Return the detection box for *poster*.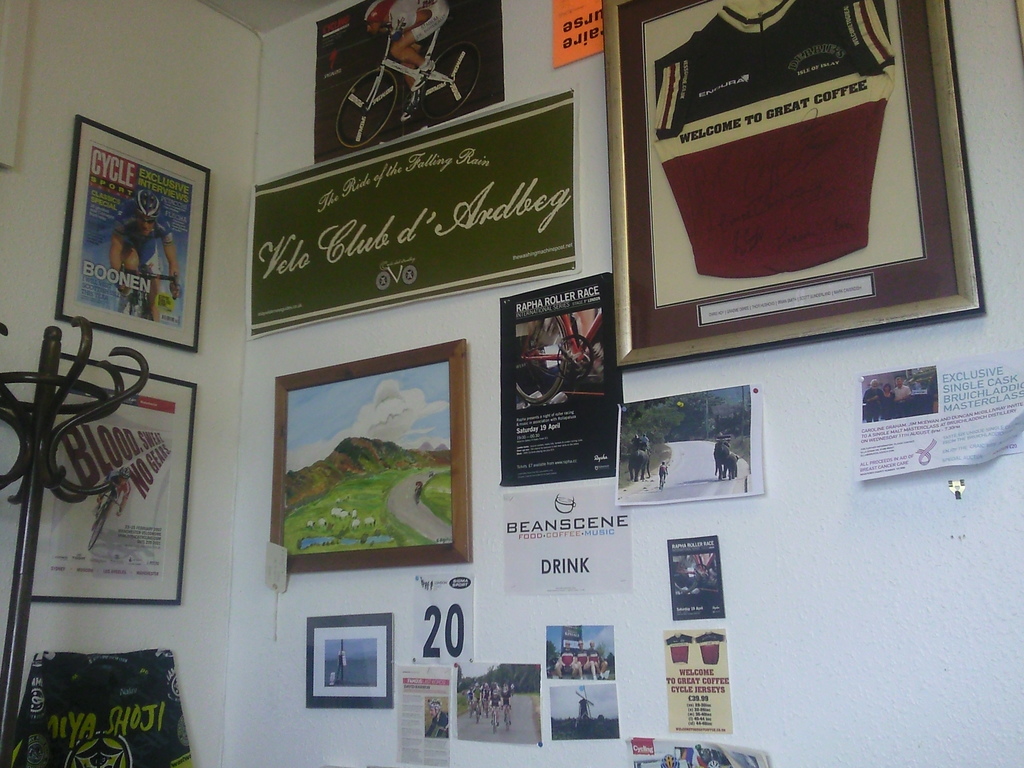
4 648 195 767.
